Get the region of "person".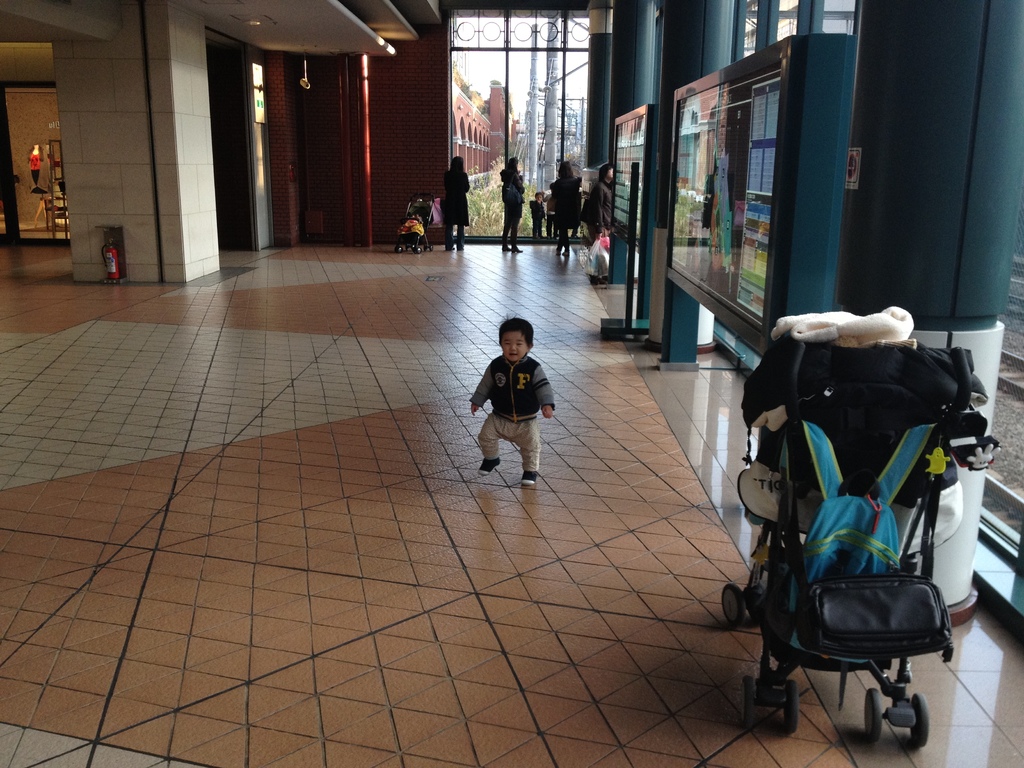
{"left": 531, "top": 189, "right": 548, "bottom": 240}.
